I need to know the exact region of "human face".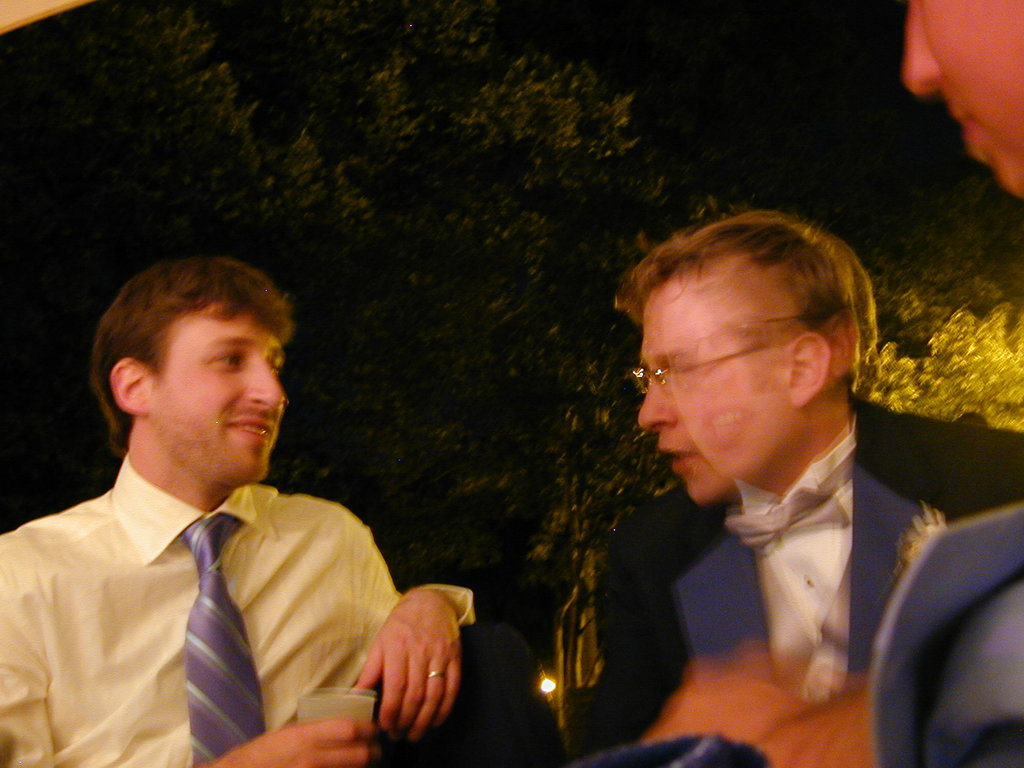
Region: crop(634, 282, 791, 502).
